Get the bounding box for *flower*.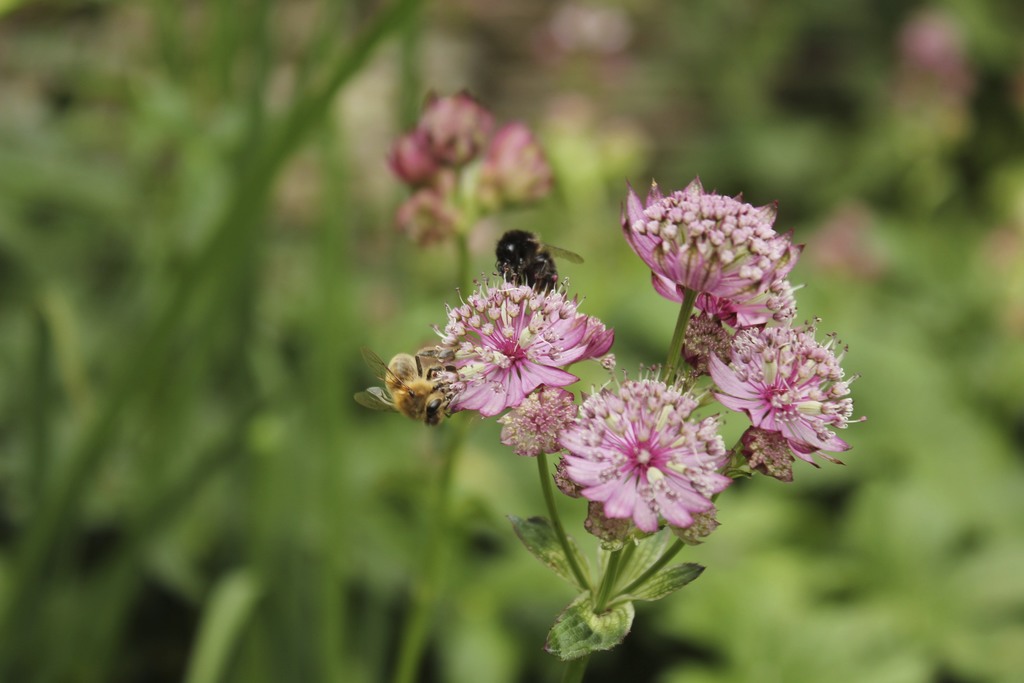
[left=562, top=360, right=737, bottom=536].
